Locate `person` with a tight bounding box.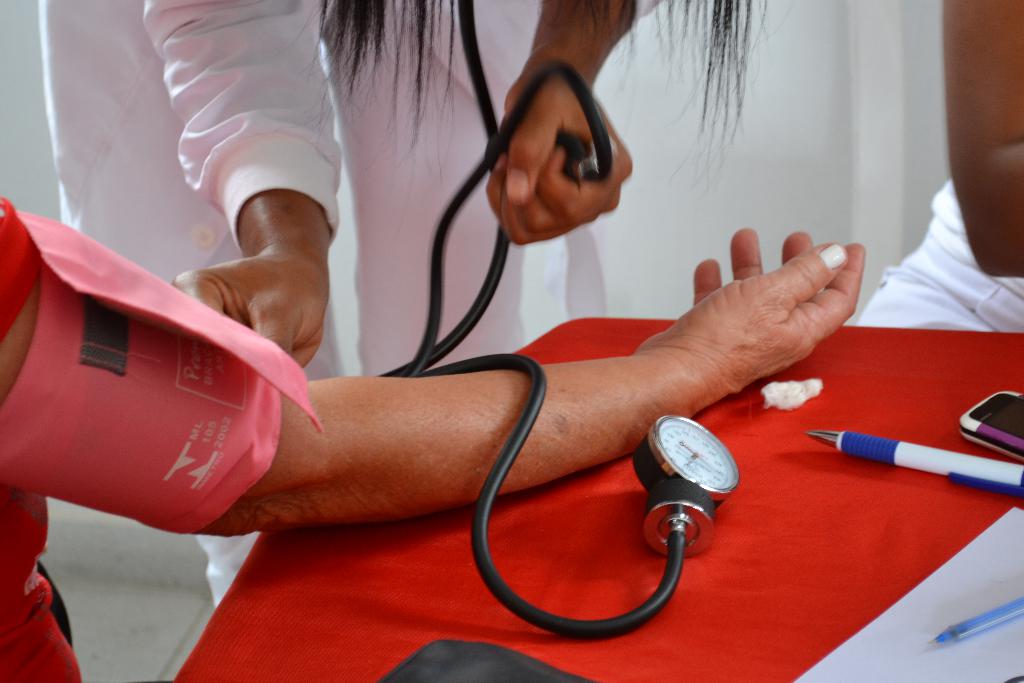
left=0, top=190, right=865, bottom=682.
